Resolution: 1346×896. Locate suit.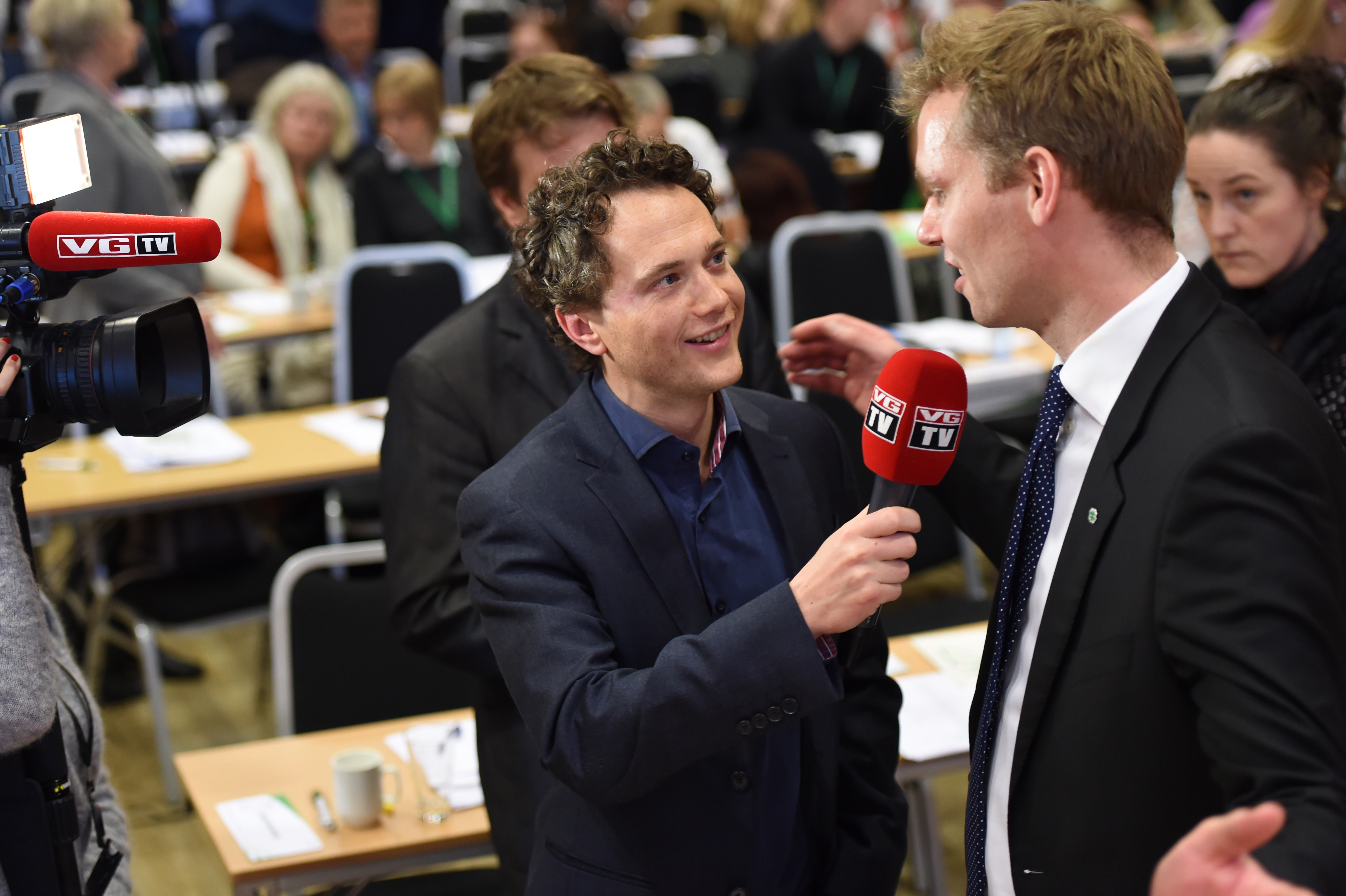
rect(105, 71, 163, 244).
